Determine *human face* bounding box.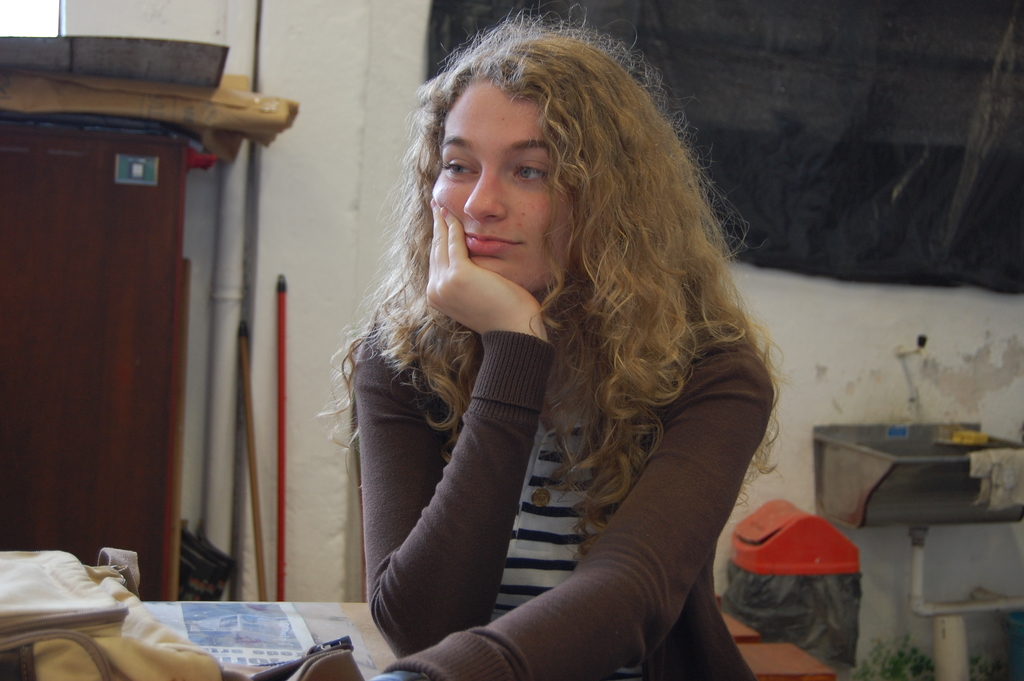
Determined: rect(431, 74, 582, 291).
